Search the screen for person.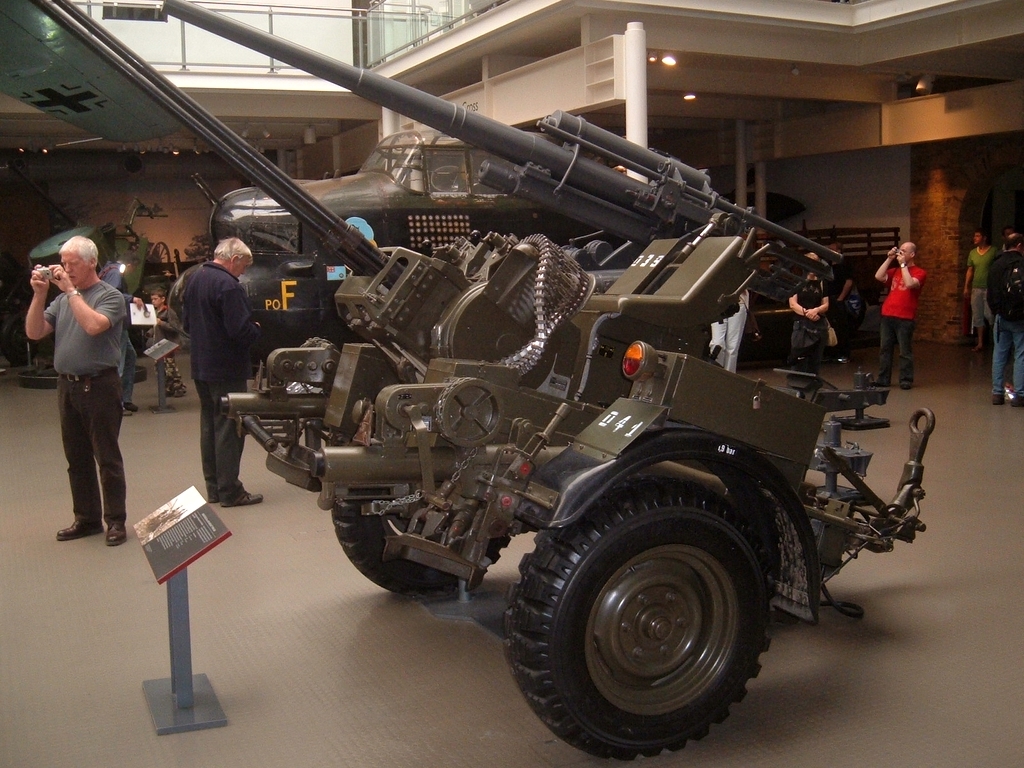
Found at <region>987, 233, 1023, 408</region>.
